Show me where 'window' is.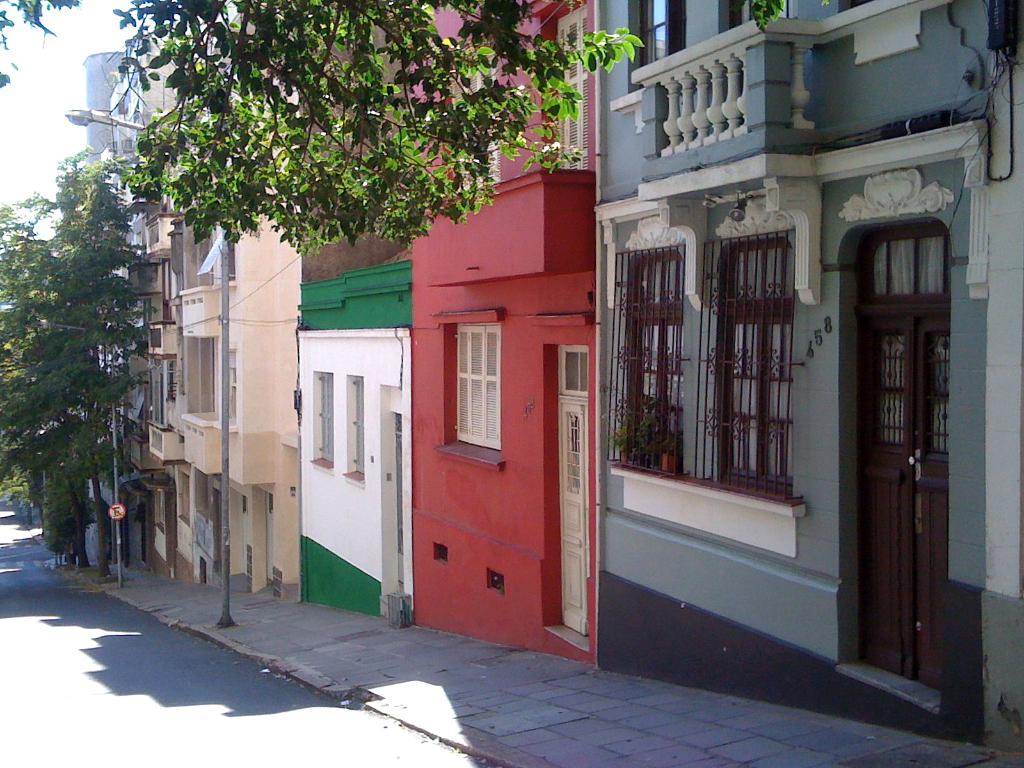
'window' is at [345,373,362,483].
